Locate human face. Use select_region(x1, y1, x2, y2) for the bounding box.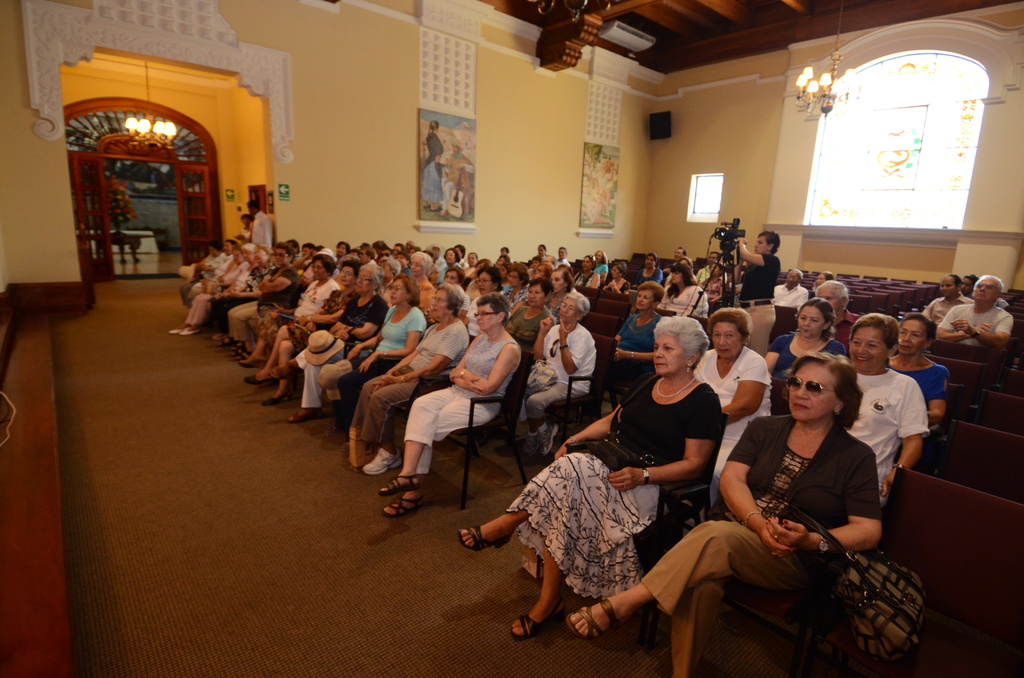
select_region(409, 257, 423, 280).
